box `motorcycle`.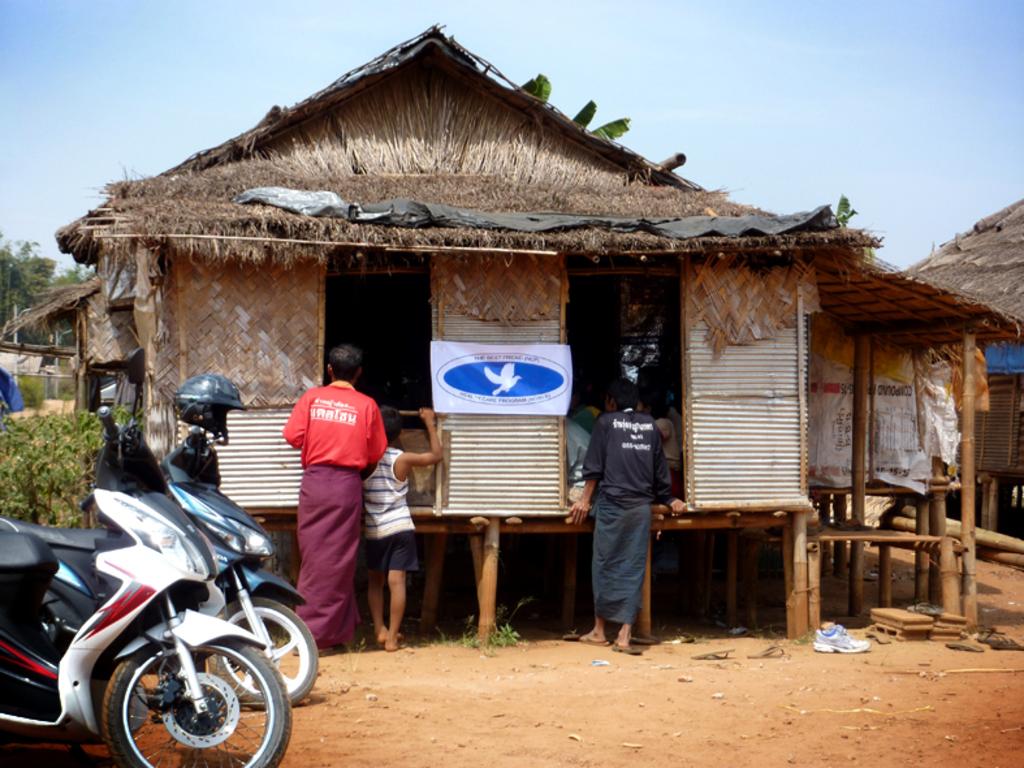
x1=0, y1=407, x2=293, y2=767.
